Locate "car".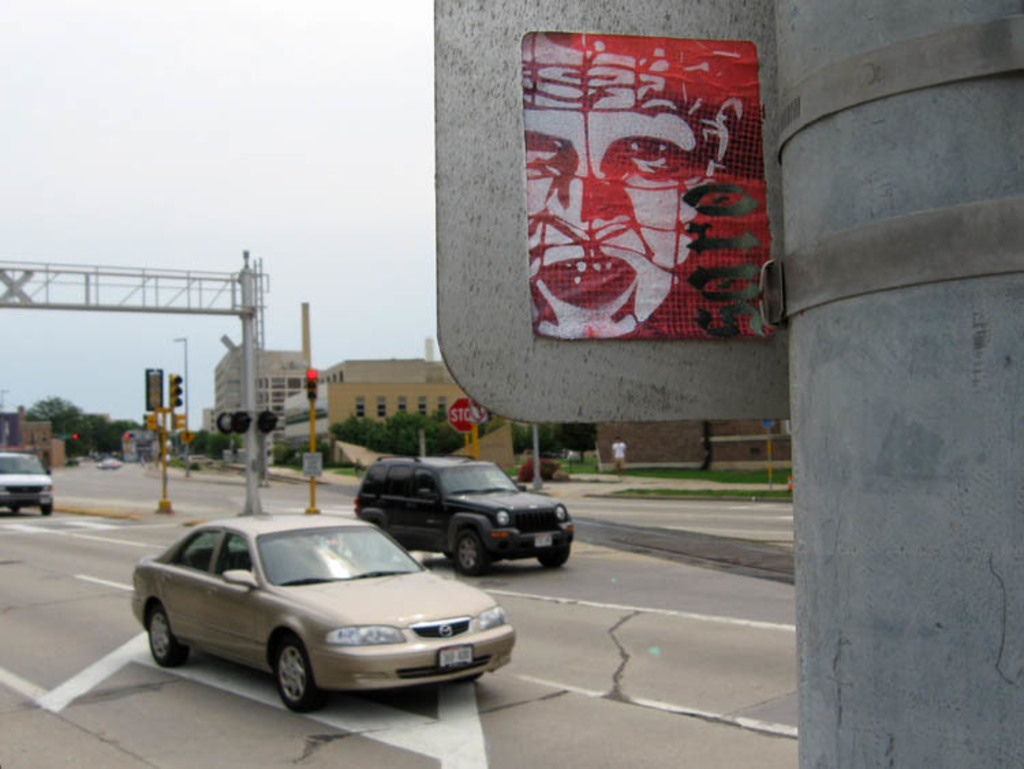
Bounding box: {"left": 187, "top": 453, "right": 216, "bottom": 467}.
